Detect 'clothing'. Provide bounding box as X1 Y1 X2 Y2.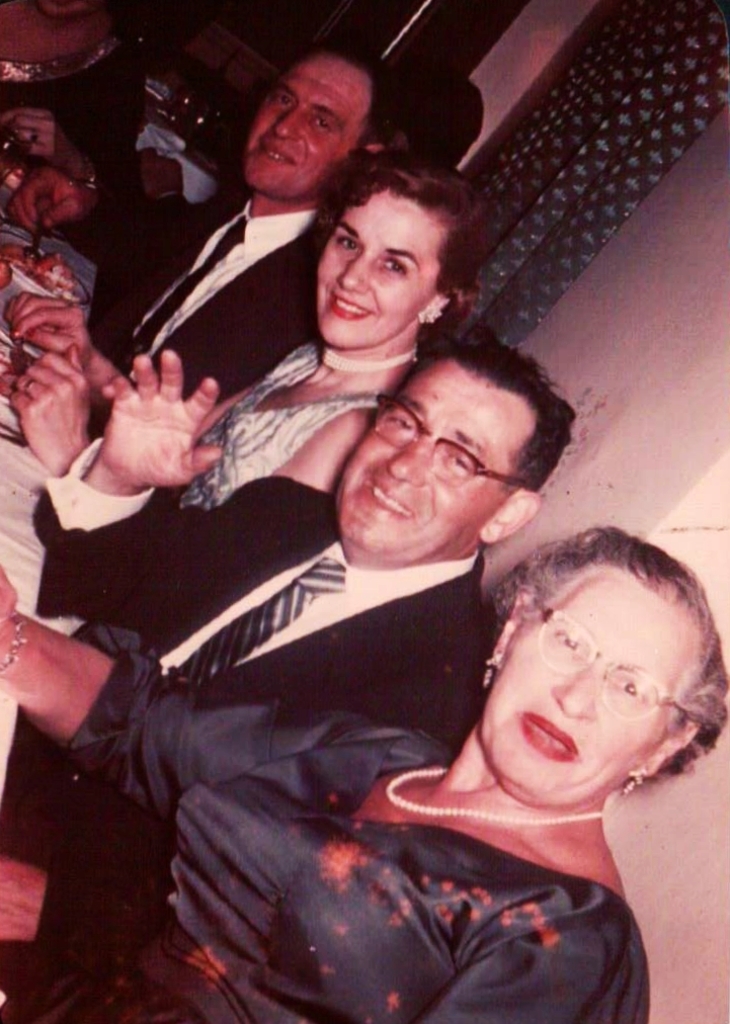
173 340 402 519.
